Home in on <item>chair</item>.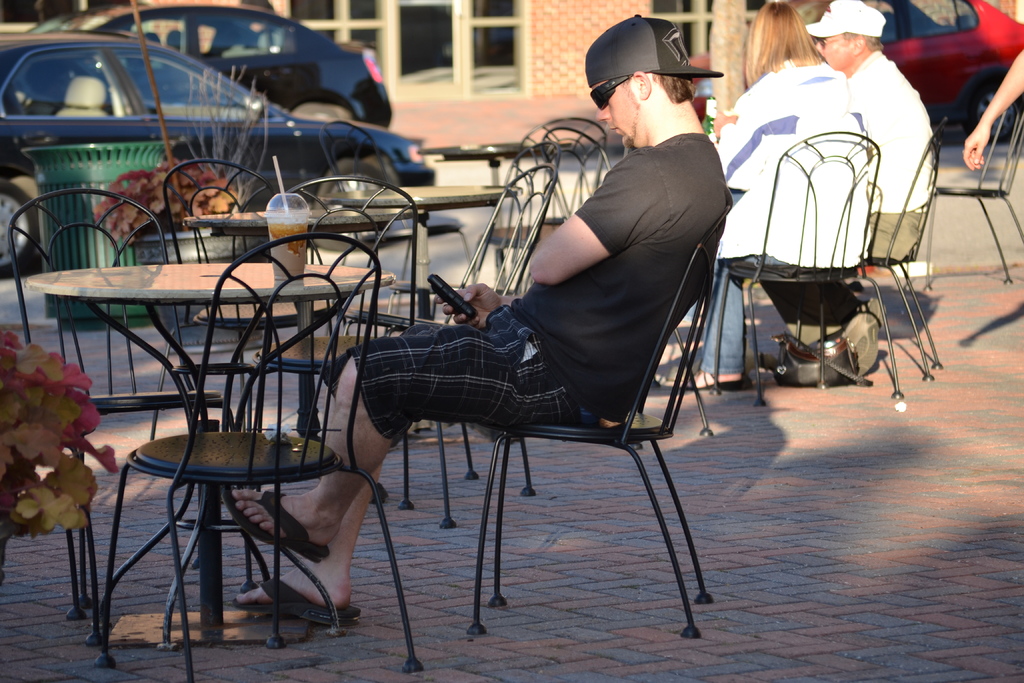
Homed in at Rect(531, 126, 710, 436).
